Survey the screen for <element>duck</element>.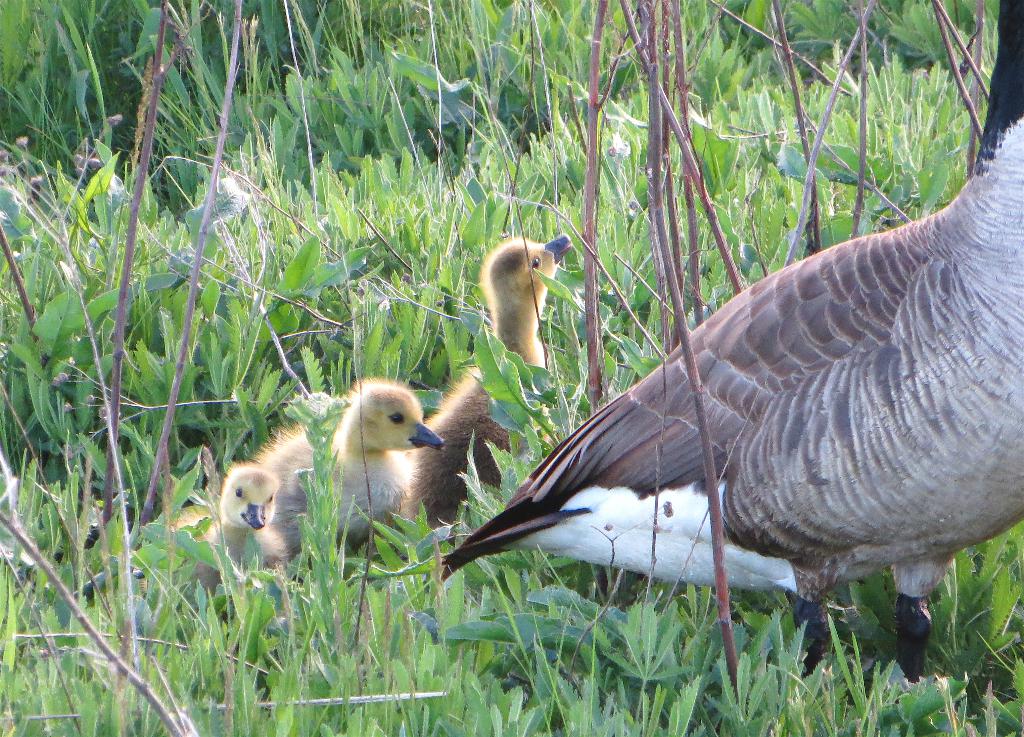
Survey found: Rect(169, 464, 299, 606).
